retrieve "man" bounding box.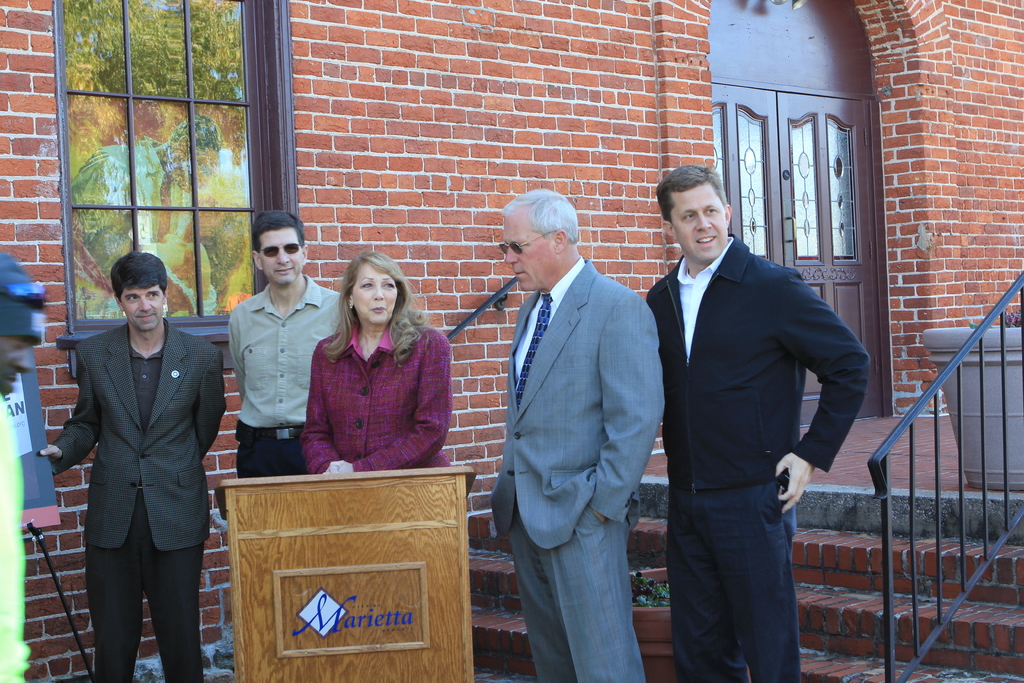
Bounding box: bbox(40, 247, 223, 682).
